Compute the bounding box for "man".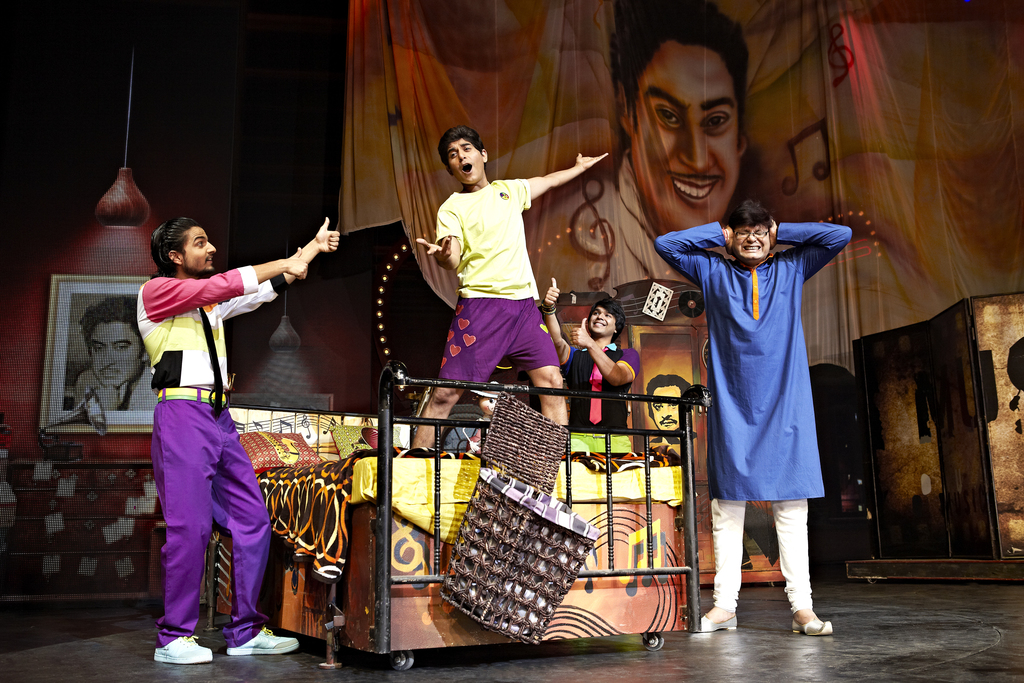
134,215,341,662.
